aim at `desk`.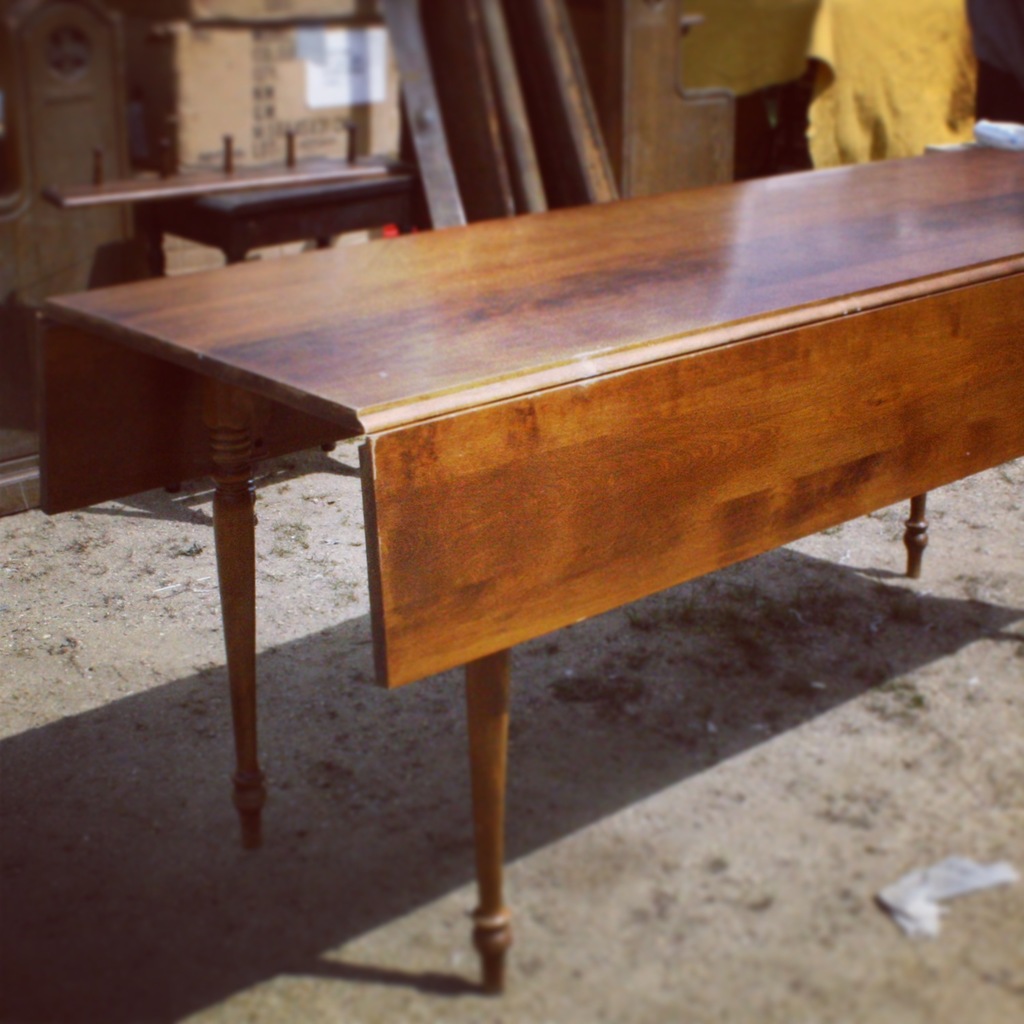
Aimed at crop(76, 124, 1023, 991).
